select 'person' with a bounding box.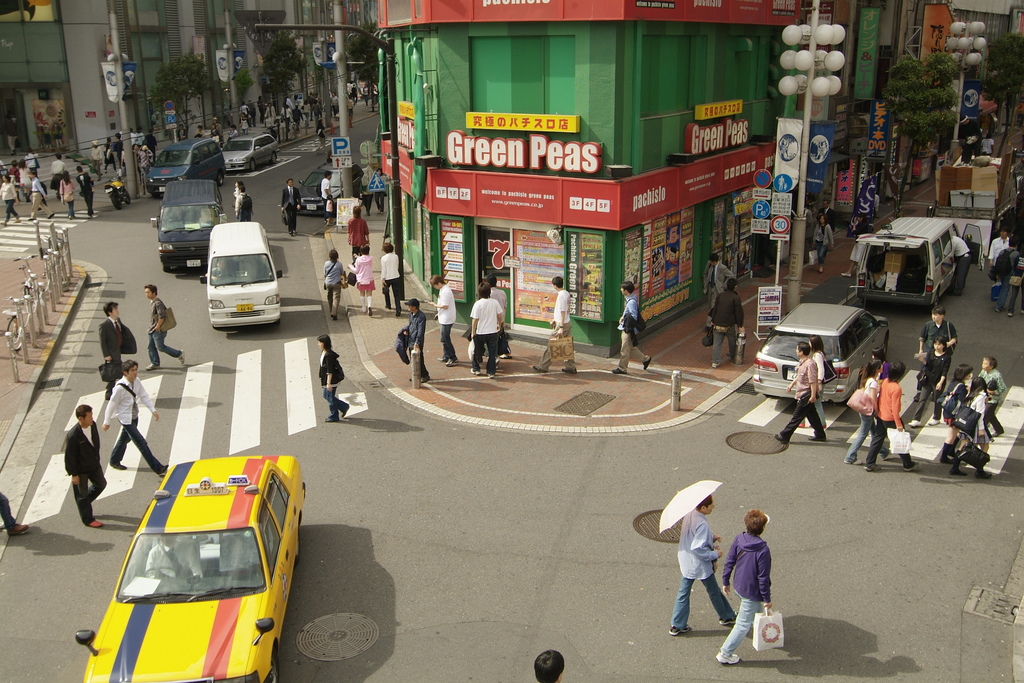
847:357:891:465.
